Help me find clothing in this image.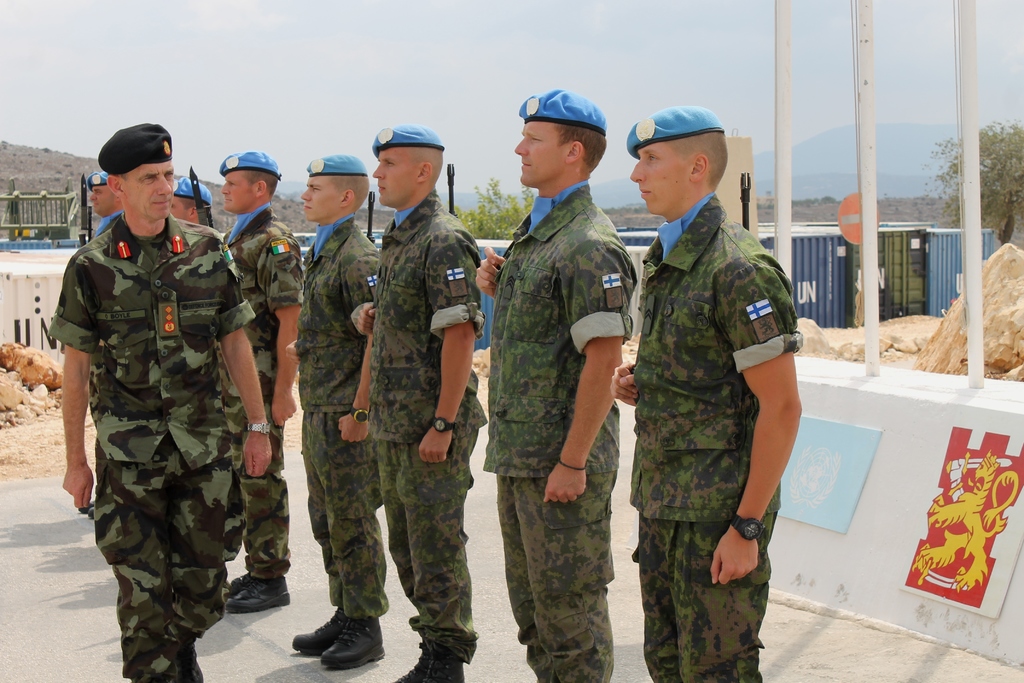
Found it: [643,190,803,682].
